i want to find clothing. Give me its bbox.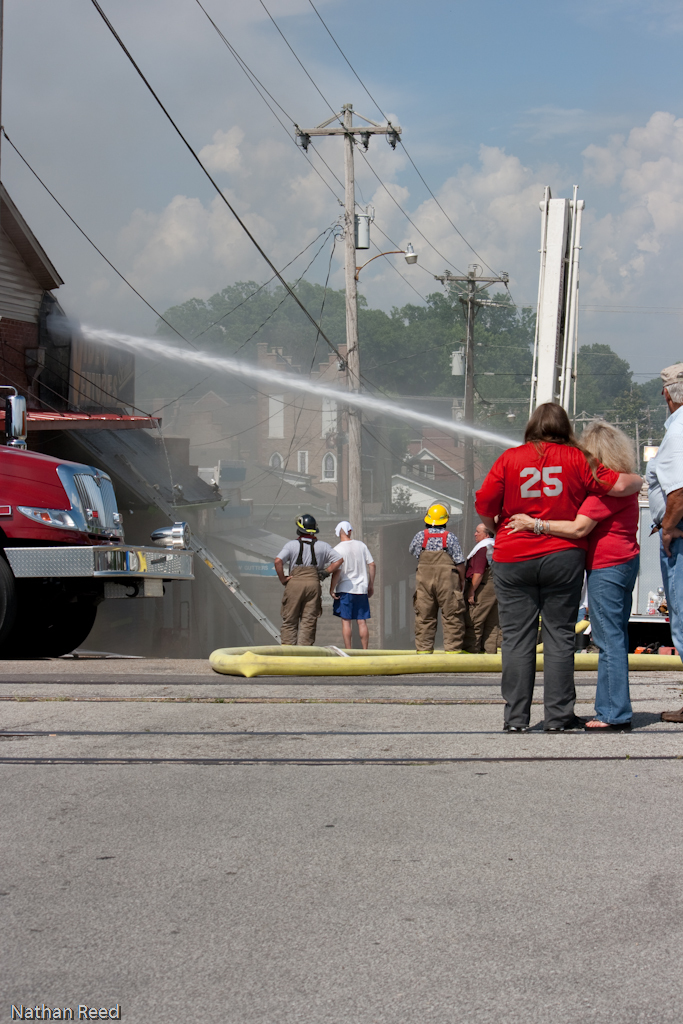
[x1=328, y1=539, x2=379, y2=626].
